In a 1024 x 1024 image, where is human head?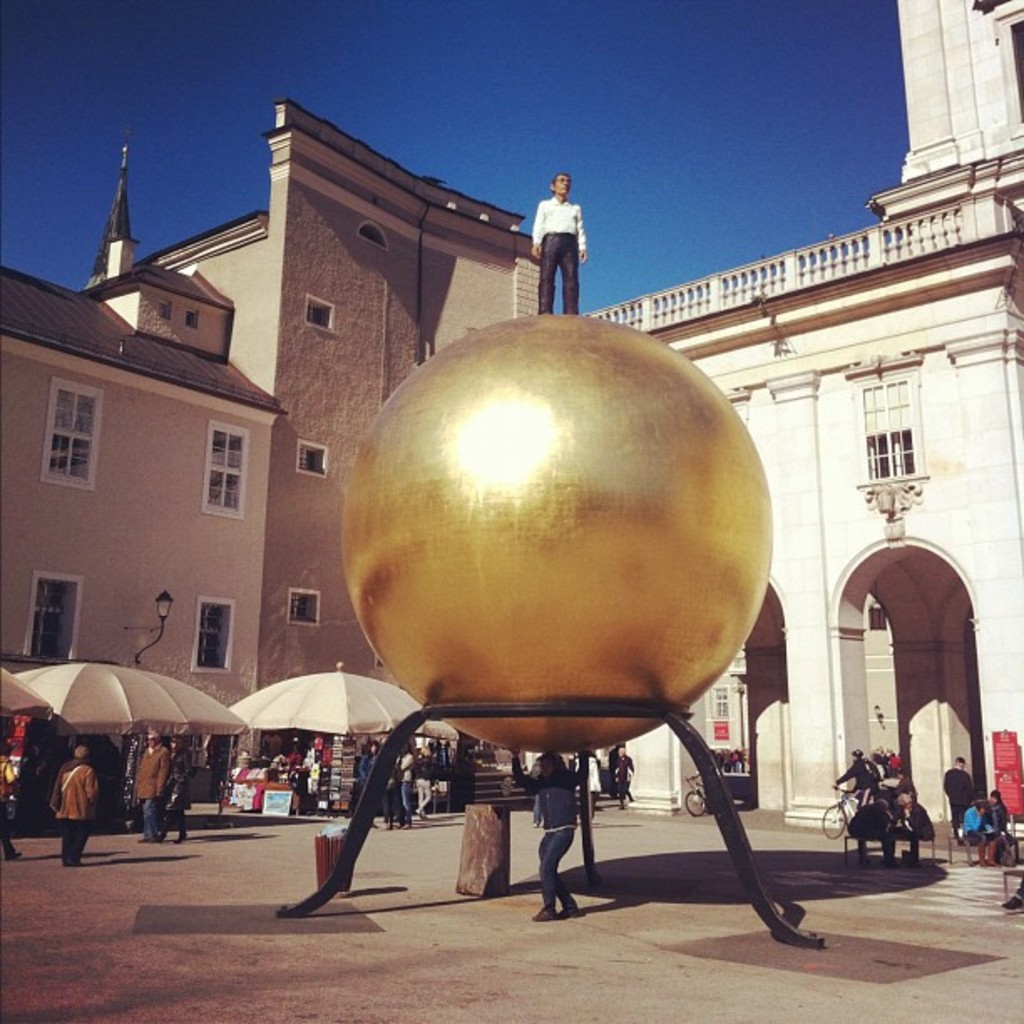
974/795/991/817.
